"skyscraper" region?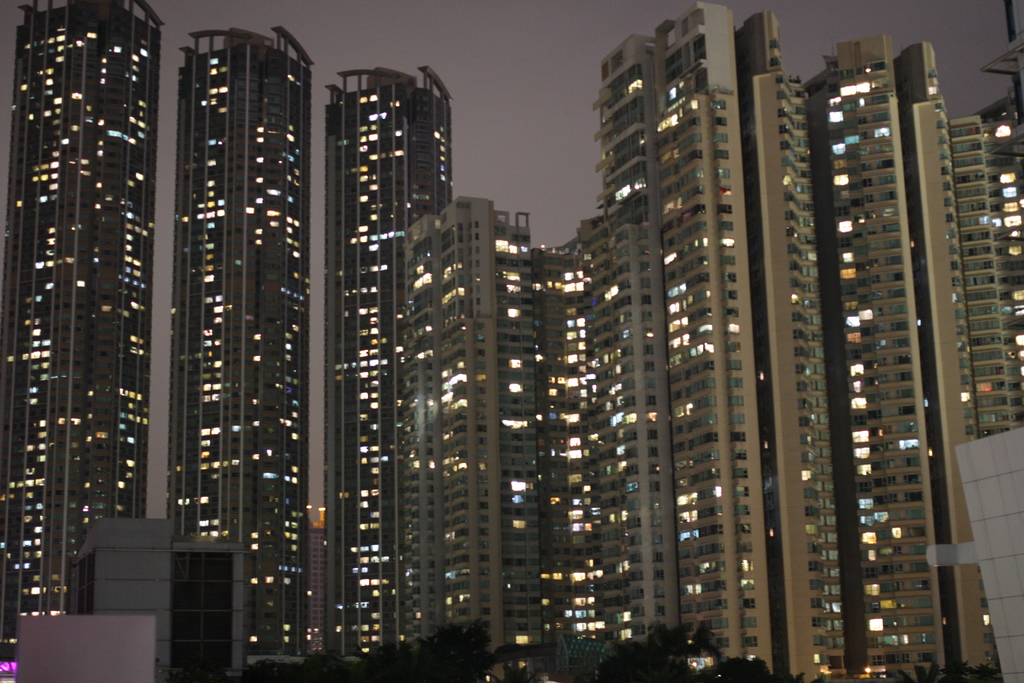
168 24 312 671
